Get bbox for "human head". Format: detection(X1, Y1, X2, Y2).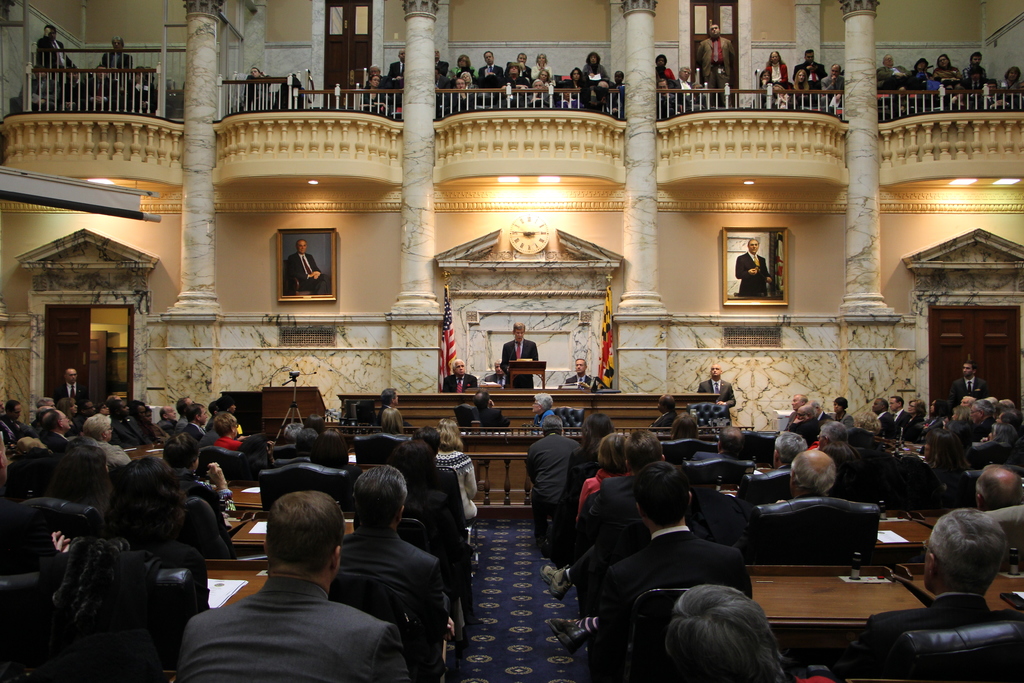
detection(175, 397, 196, 416).
